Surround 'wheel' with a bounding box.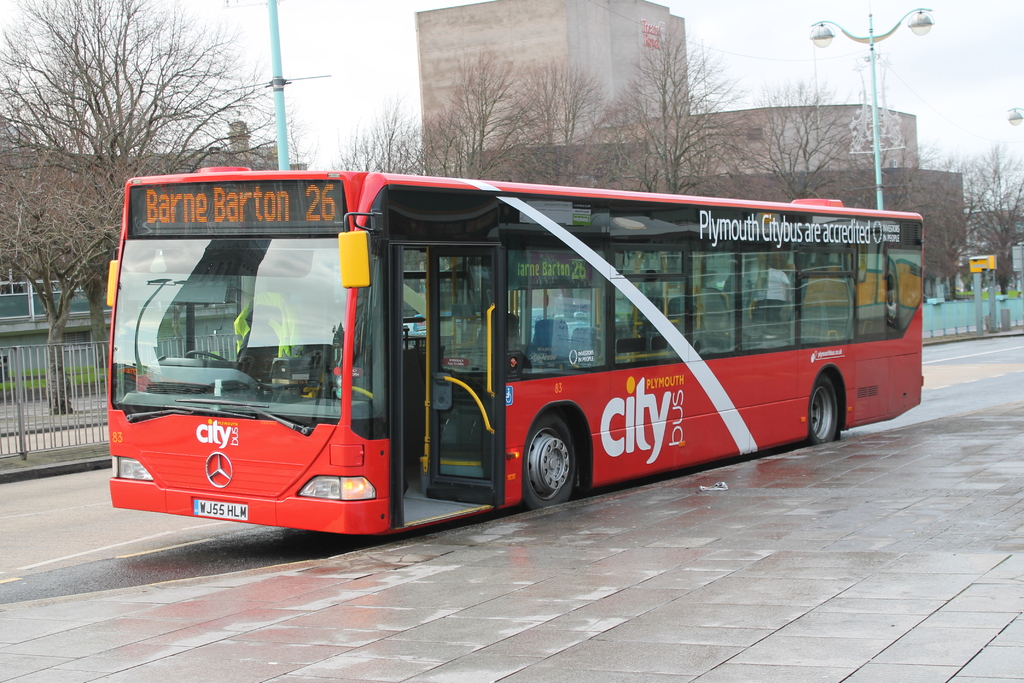
left=522, top=419, right=591, bottom=504.
